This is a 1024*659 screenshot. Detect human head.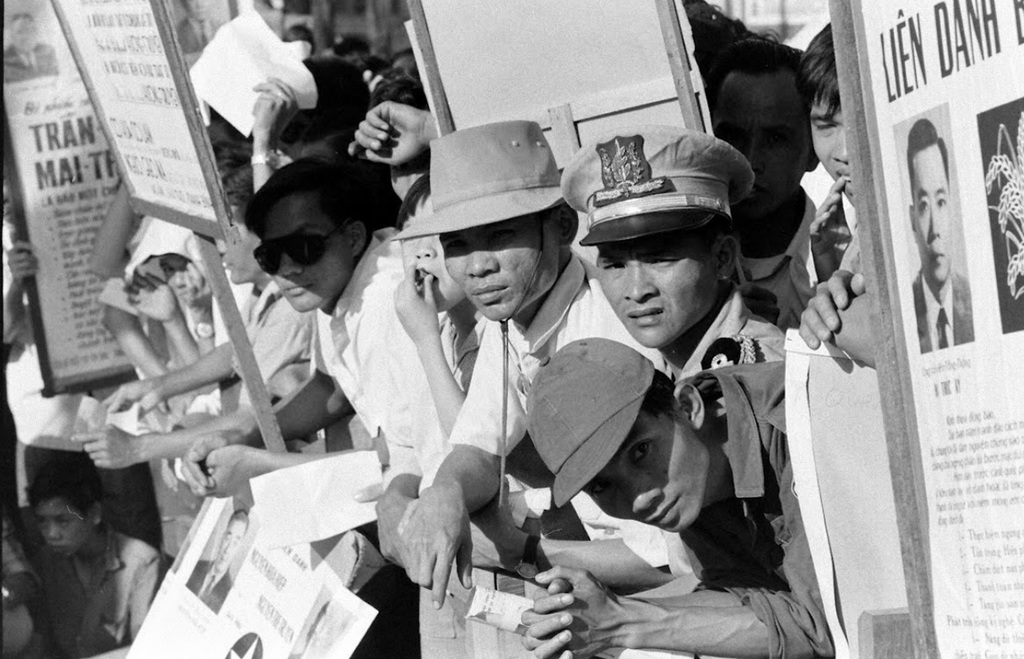
214/507/251/565.
